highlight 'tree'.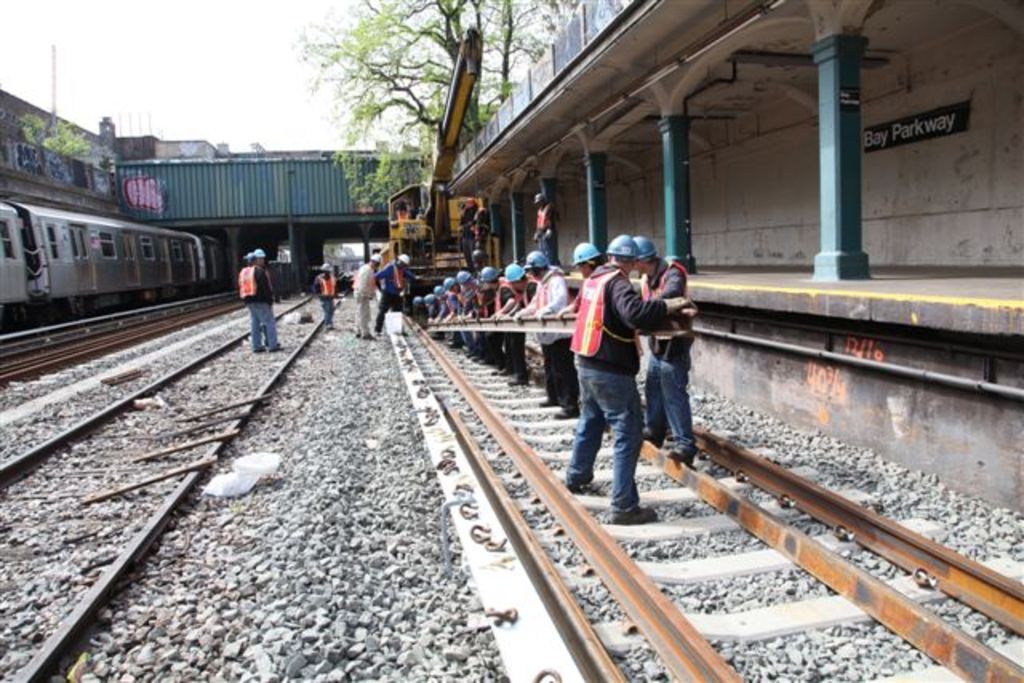
Highlighted region: region(24, 107, 99, 163).
